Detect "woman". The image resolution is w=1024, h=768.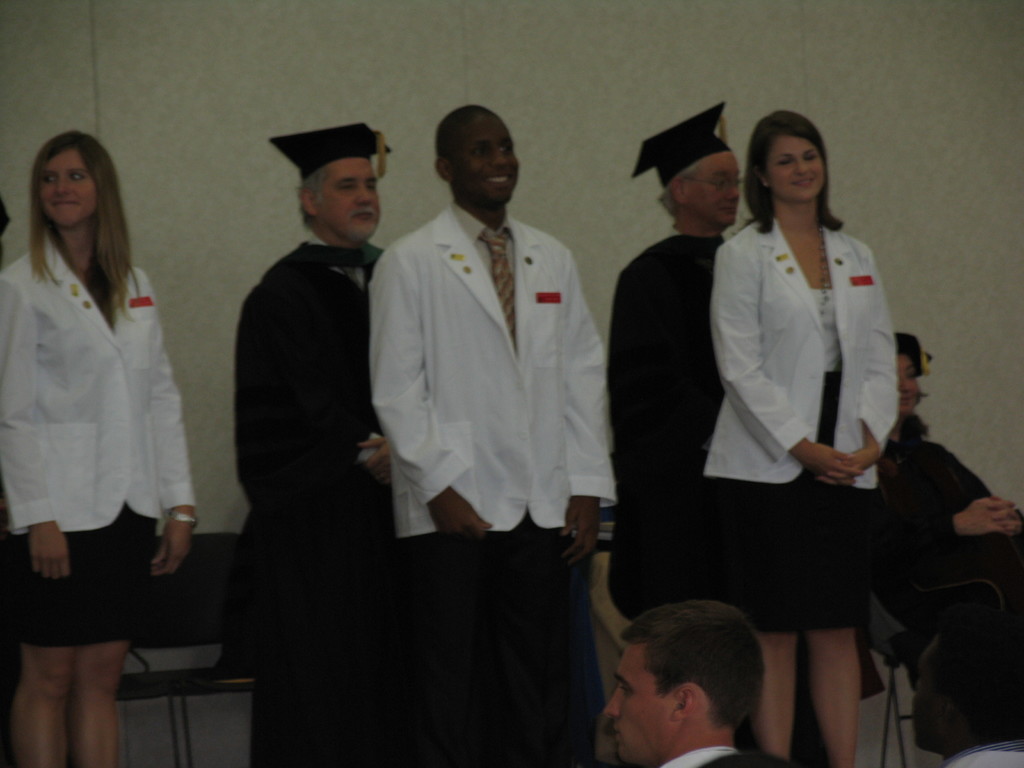
(x1=0, y1=129, x2=199, y2=767).
